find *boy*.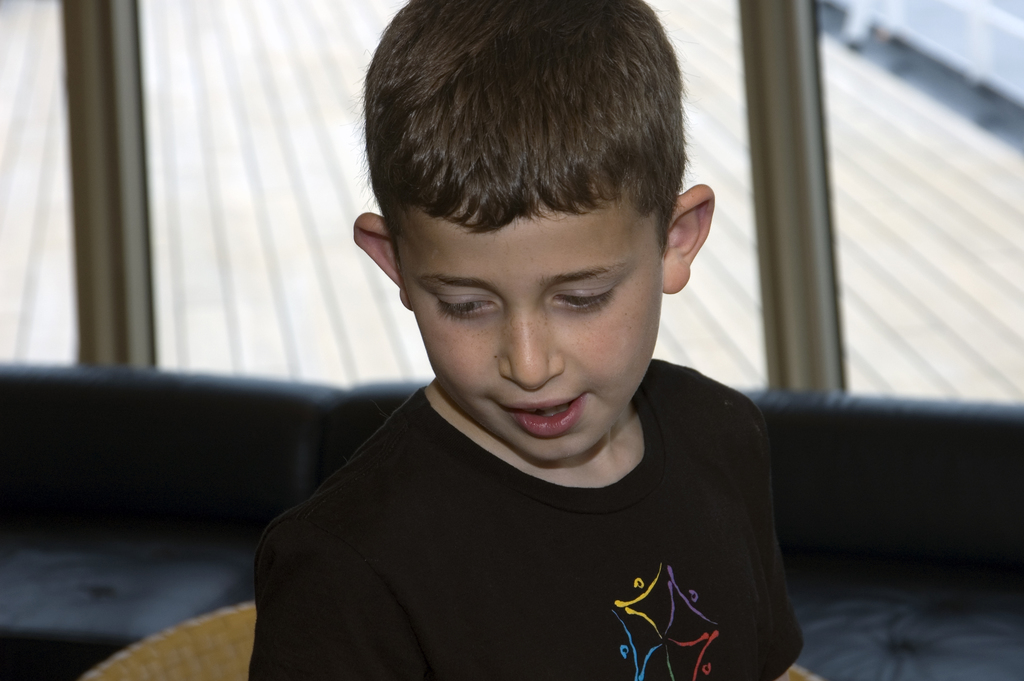
rect(252, 0, 810, 680).
